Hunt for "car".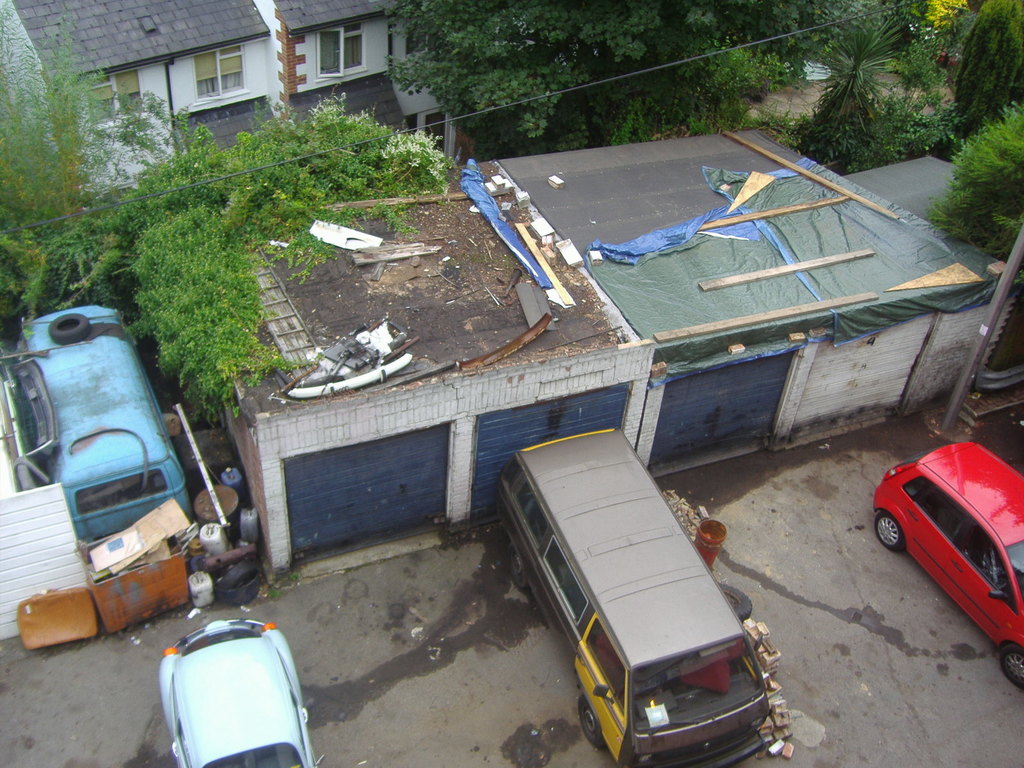
Hunted down at box(156, 619, 316, 767).
